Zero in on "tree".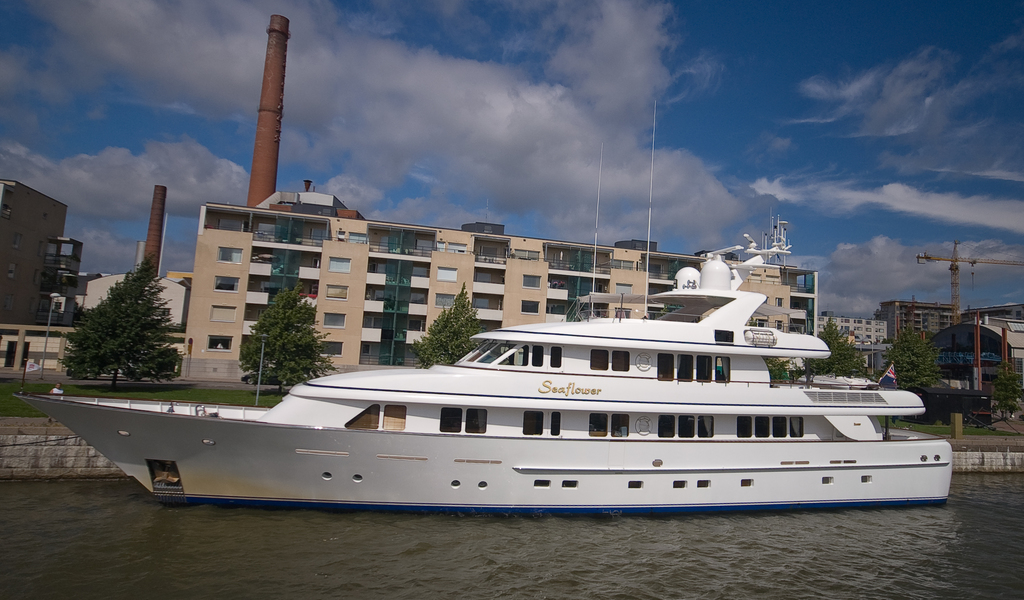
Zeroed in: <bbox>242, 285, 336, 391</bbox>.
